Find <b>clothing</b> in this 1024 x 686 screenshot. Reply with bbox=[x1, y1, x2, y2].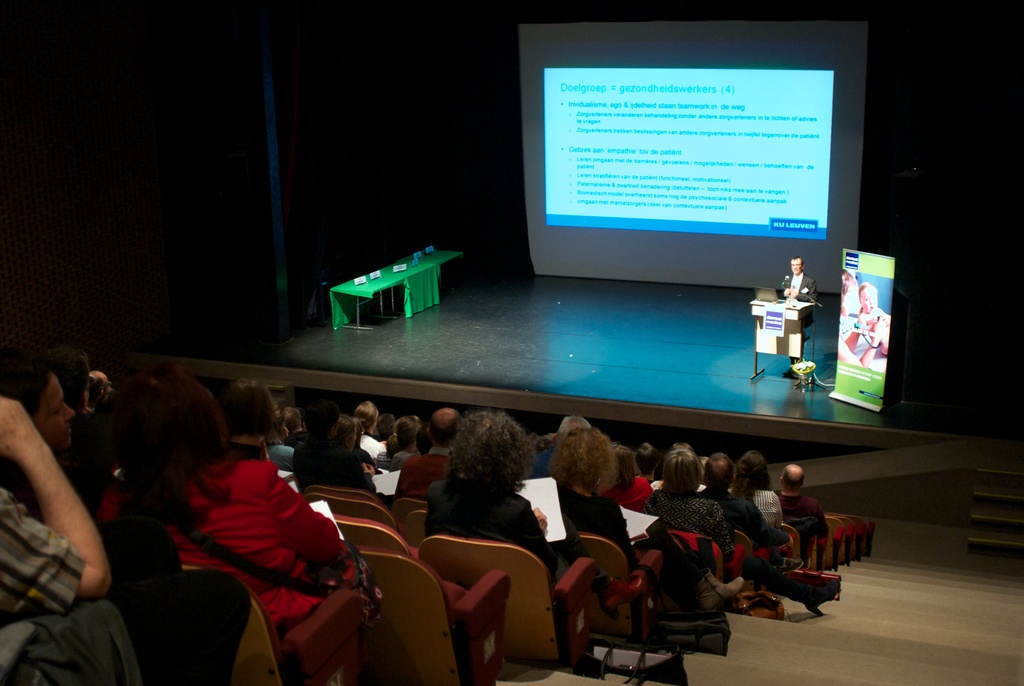
bbox=[743, 493, 786, 534].
